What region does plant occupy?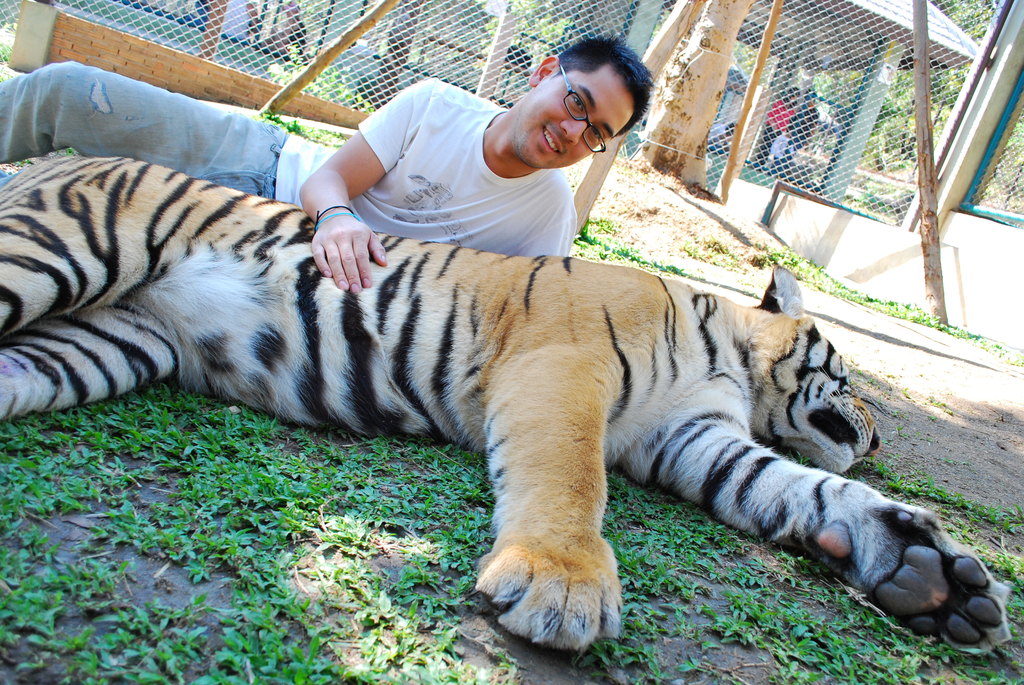
Rect(257, 113, 353, 146).
